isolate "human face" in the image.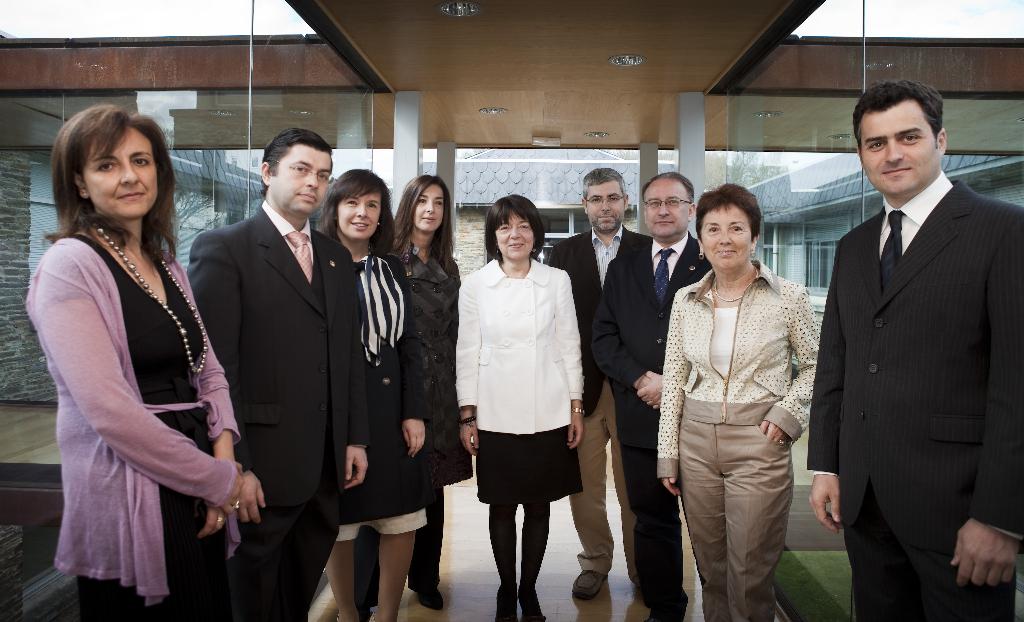
Isolated region: x1=410, y1=182, x2=444, y2=231.
